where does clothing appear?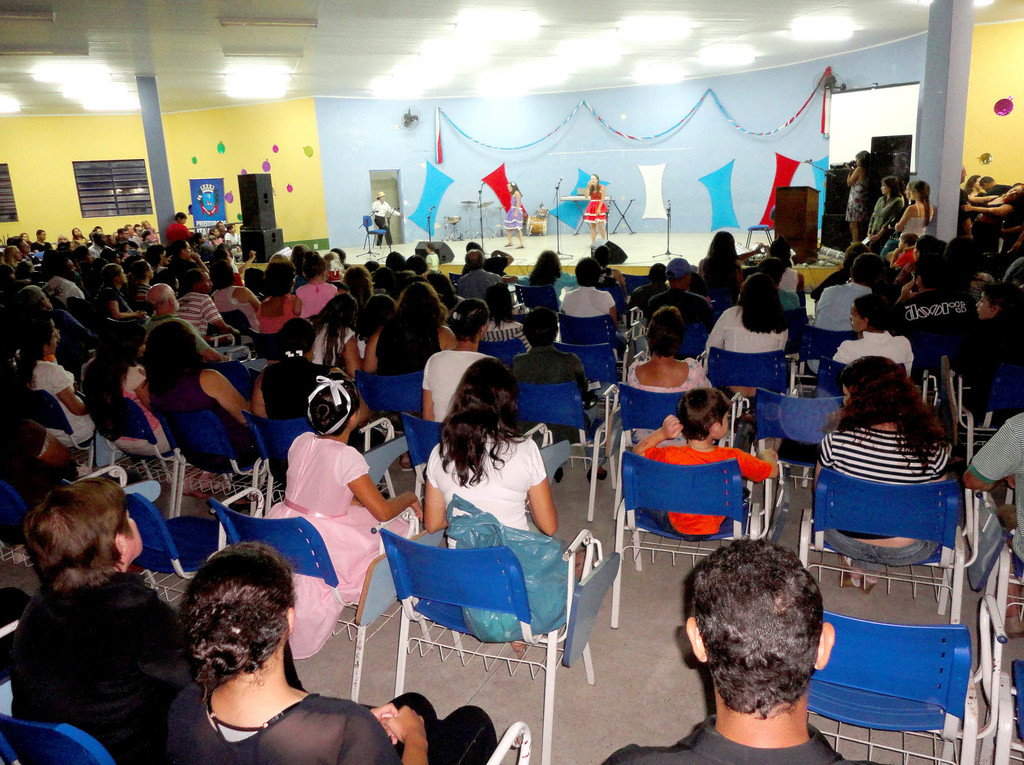
Appears at bbox=[501, 189, 543, 235].
